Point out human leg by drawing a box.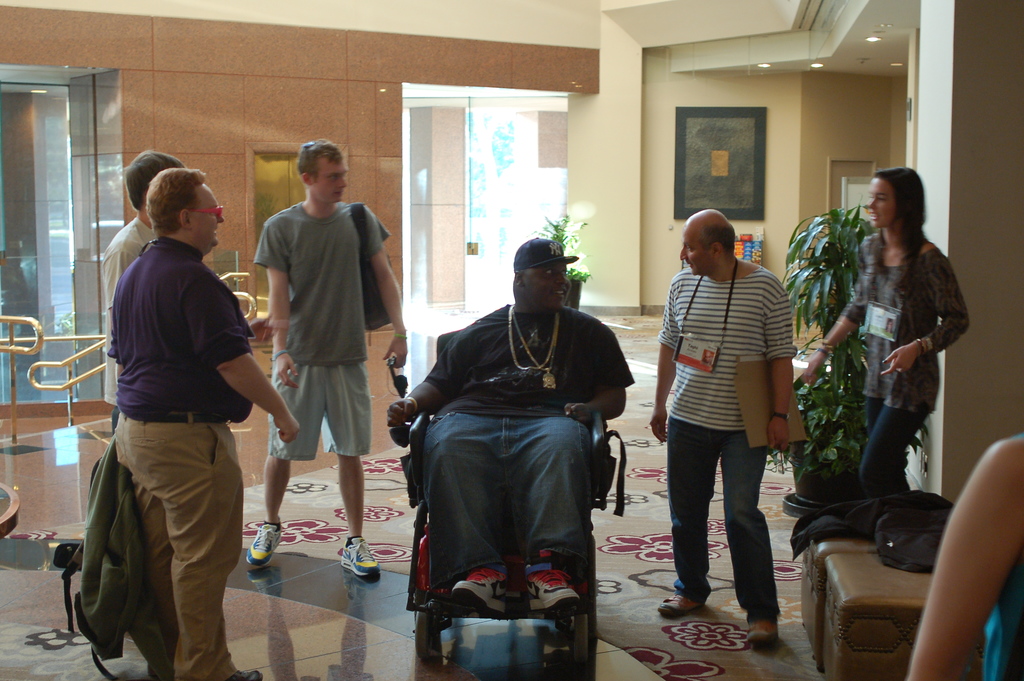
123,409,261,680.
